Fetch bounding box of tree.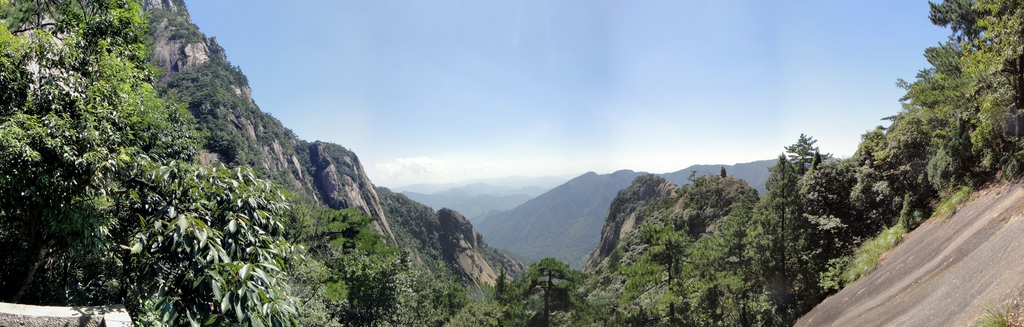
Bbox: [742,147,815,326].
